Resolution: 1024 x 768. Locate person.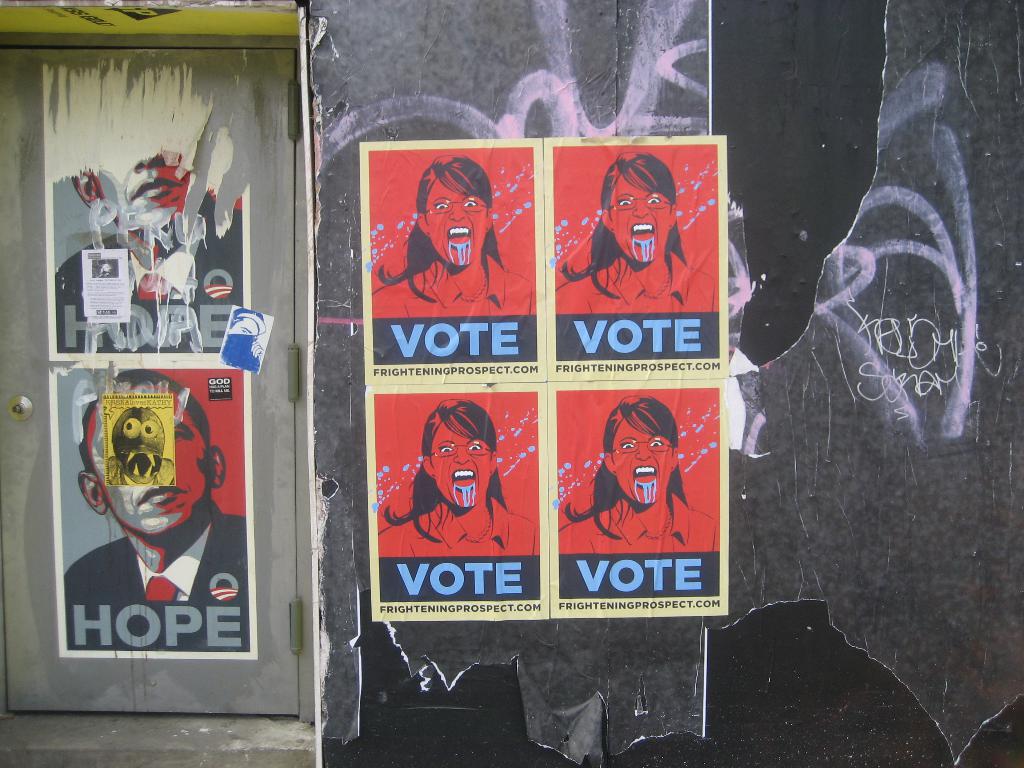
52 147 244 353.
